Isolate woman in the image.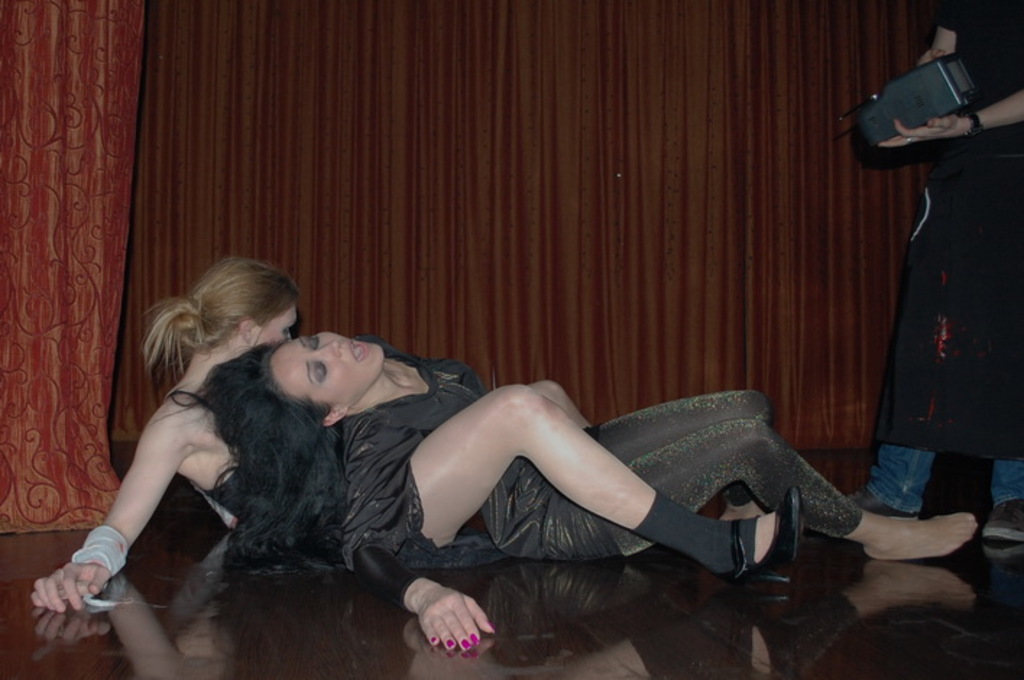
Isolated region: x1=175, y1=328, x2=979, y2=654.
